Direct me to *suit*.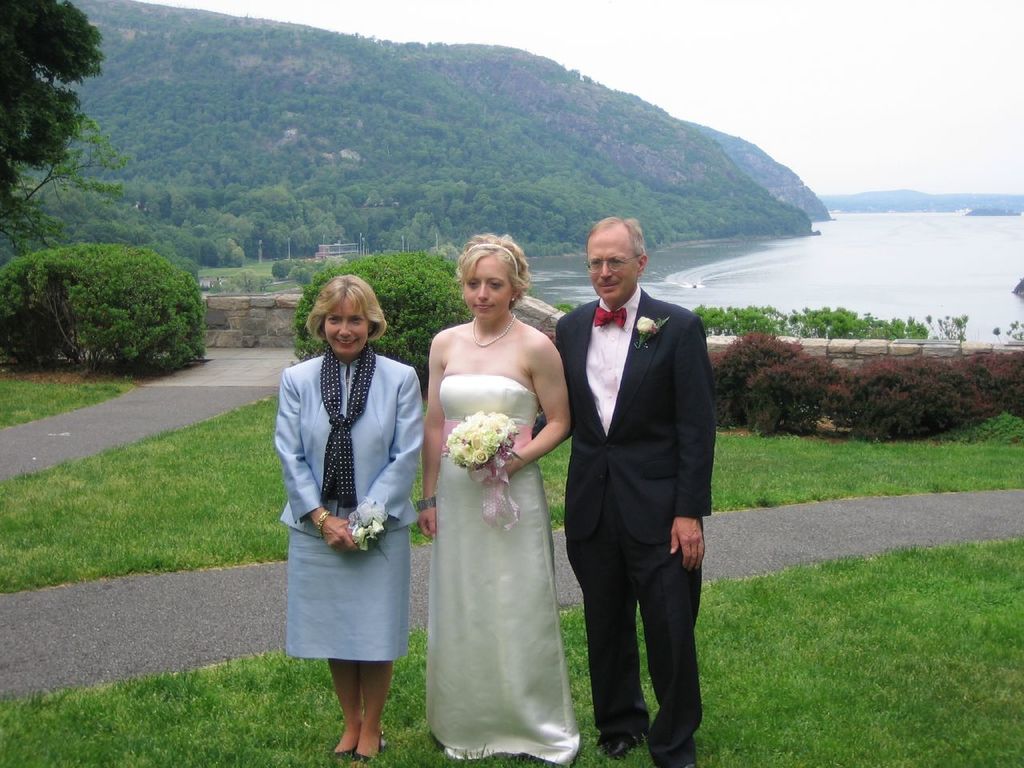
Direction: bbox=(553, 198, 712, 767).
